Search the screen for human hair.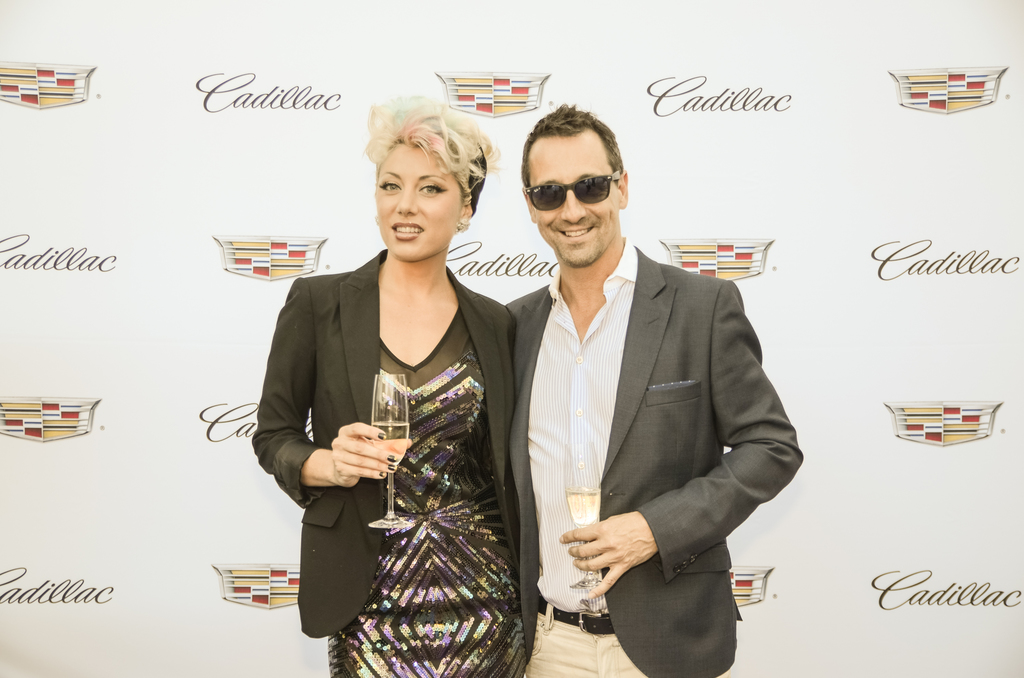
Found at BBox(522, 109, 623, 211).
